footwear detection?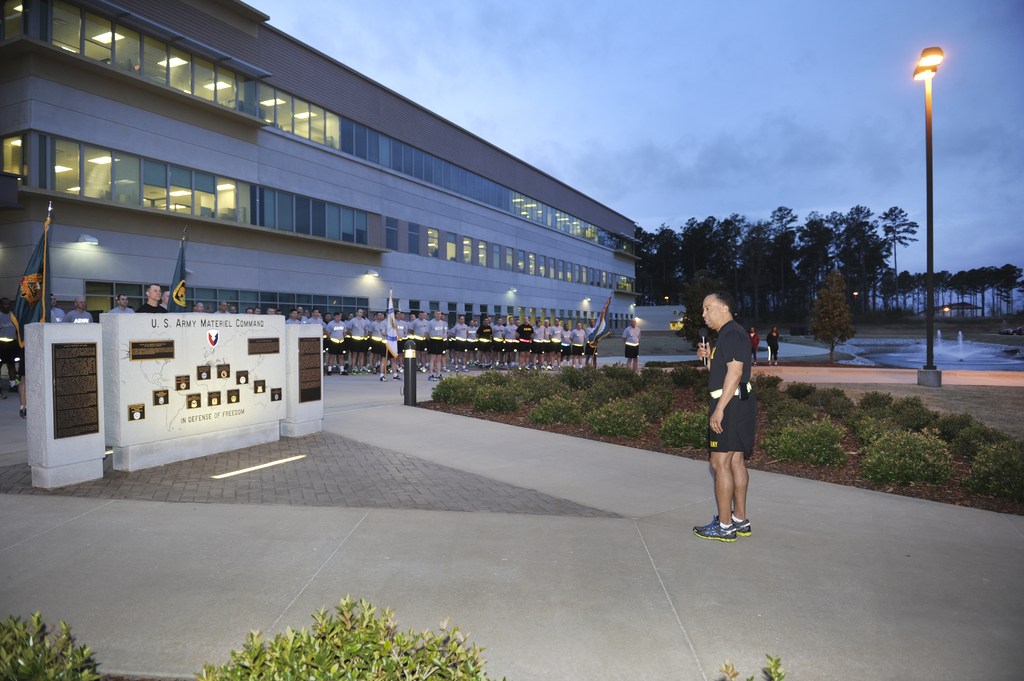
(454,365,459,374)
